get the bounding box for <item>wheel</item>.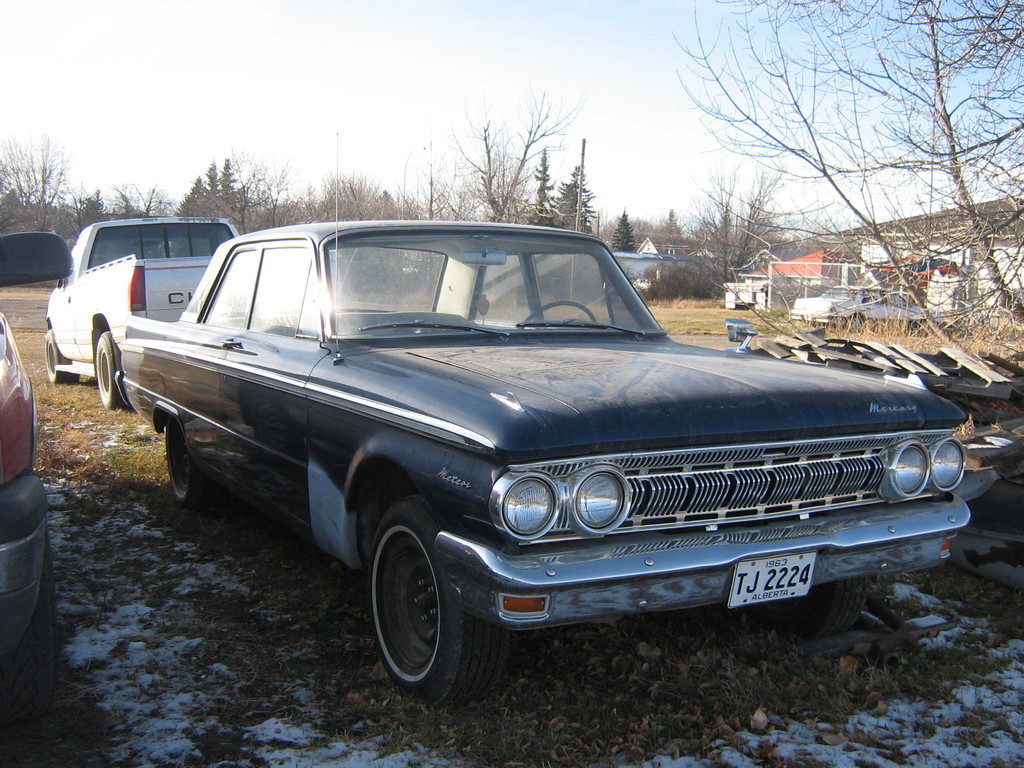
locate(371, 497, 508, 700).
